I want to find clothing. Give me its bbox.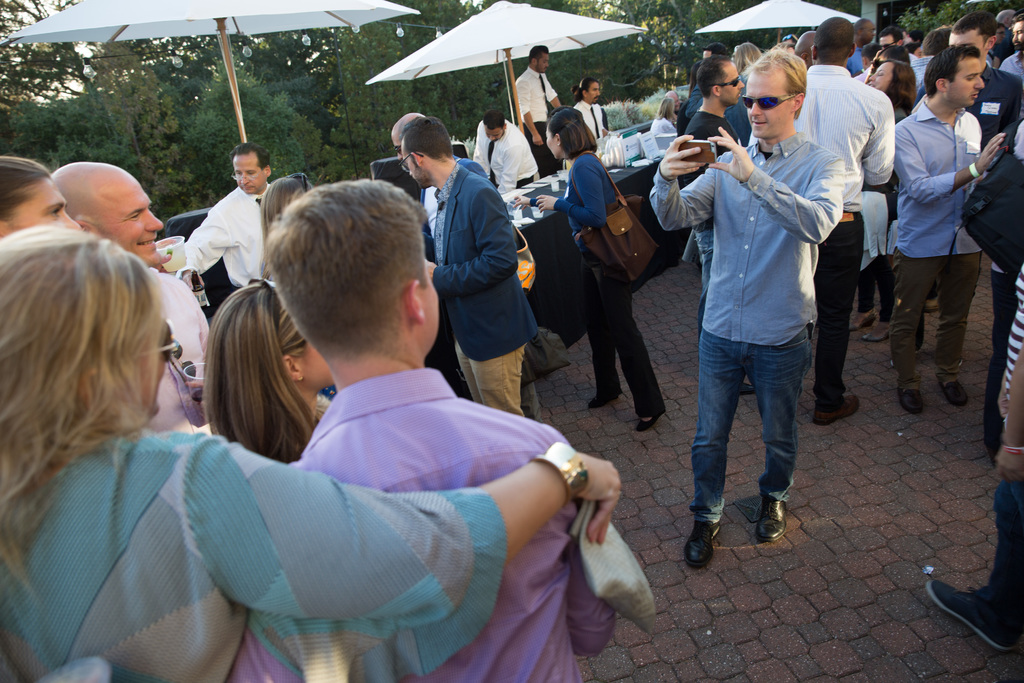
152:272:206:434.
